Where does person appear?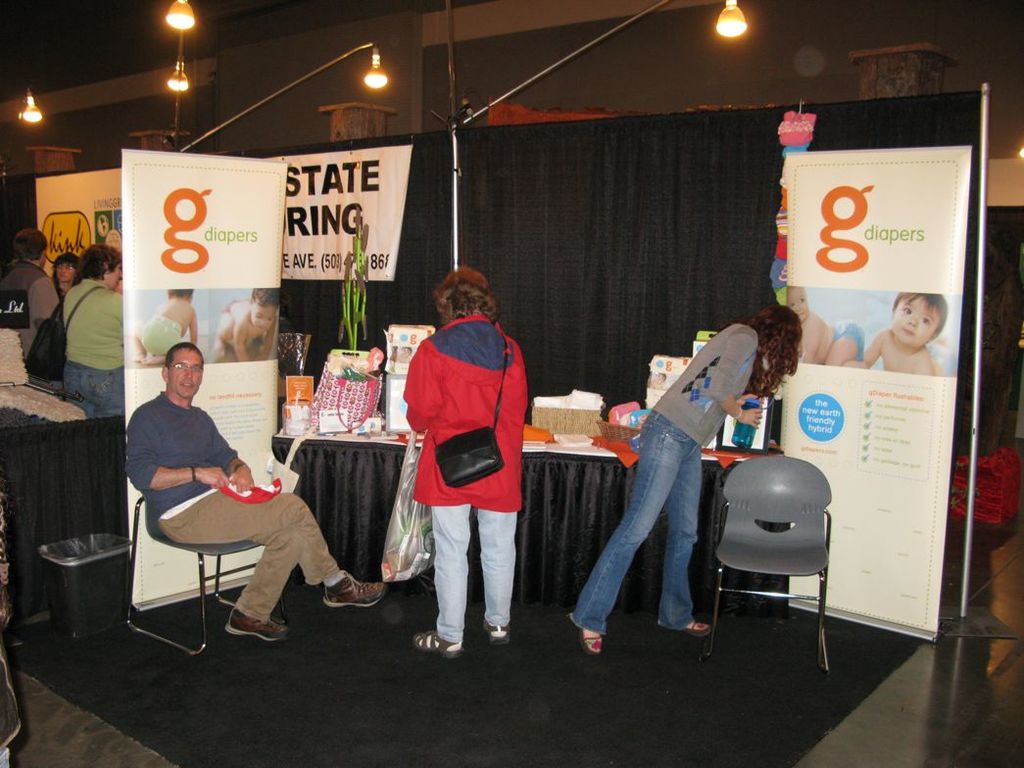
Appears at pyautogui.locateOnScreen(573, 305, 810, 653).
